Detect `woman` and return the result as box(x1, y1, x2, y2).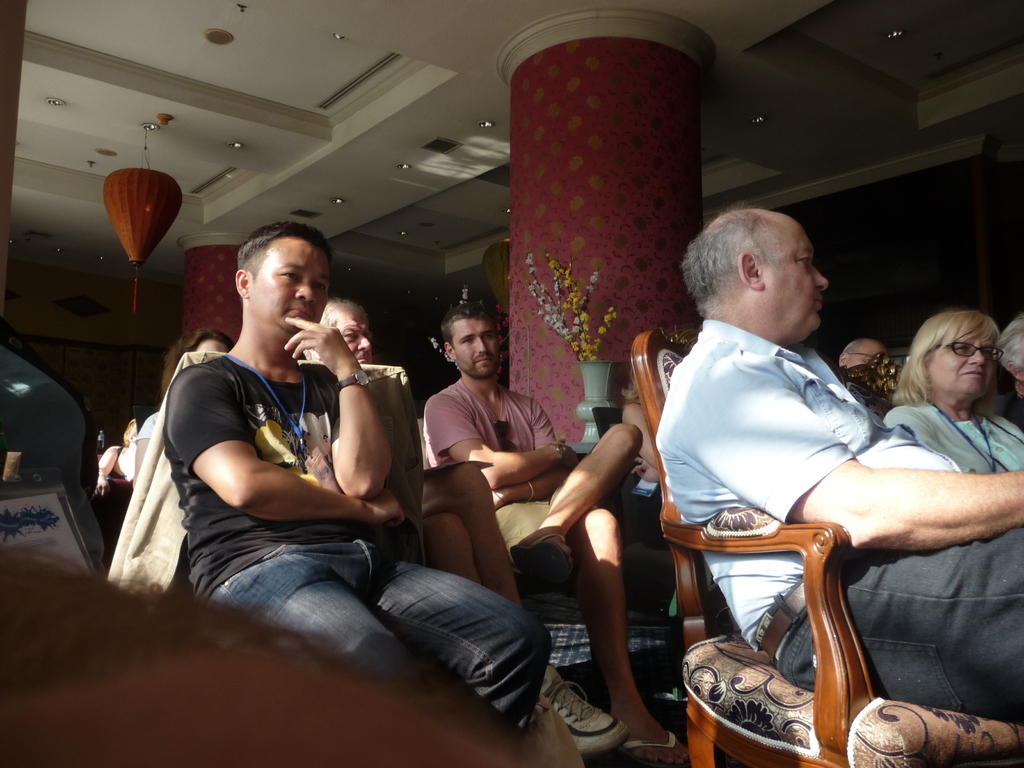
box(873, 305, 1023, 504).
